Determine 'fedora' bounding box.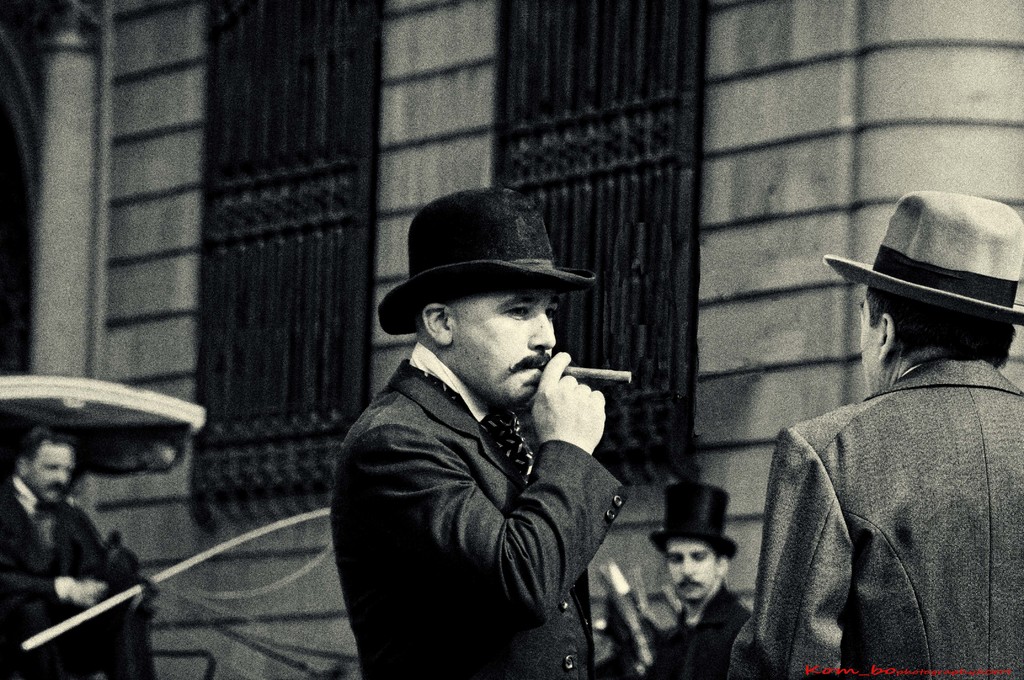
Determined: (379, 186, 601, 330).
